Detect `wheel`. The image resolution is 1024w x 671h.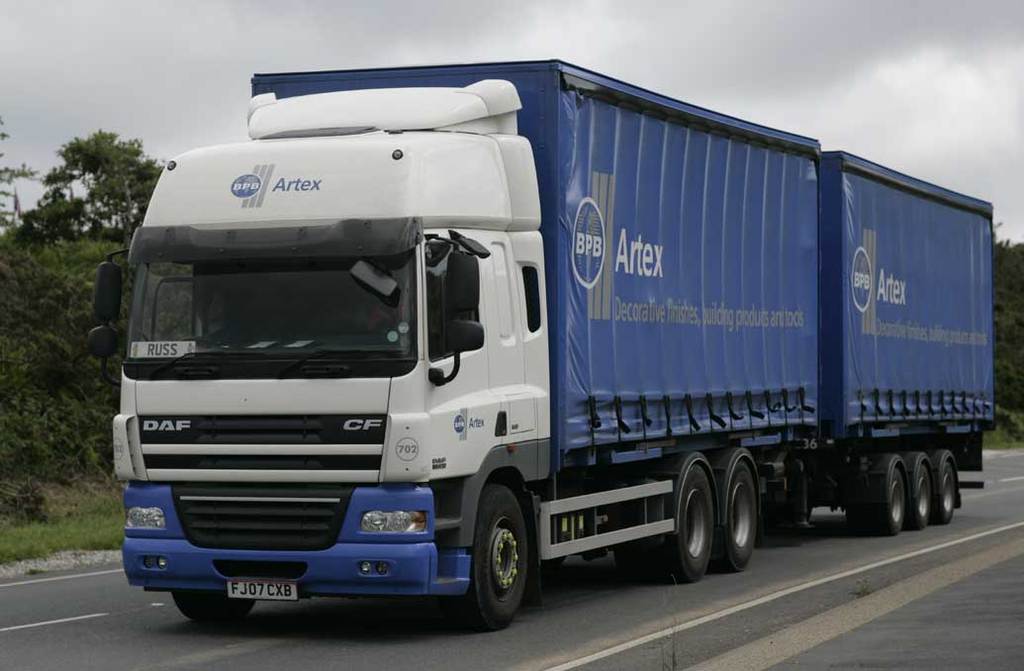
[612, 461, 713, 581].
